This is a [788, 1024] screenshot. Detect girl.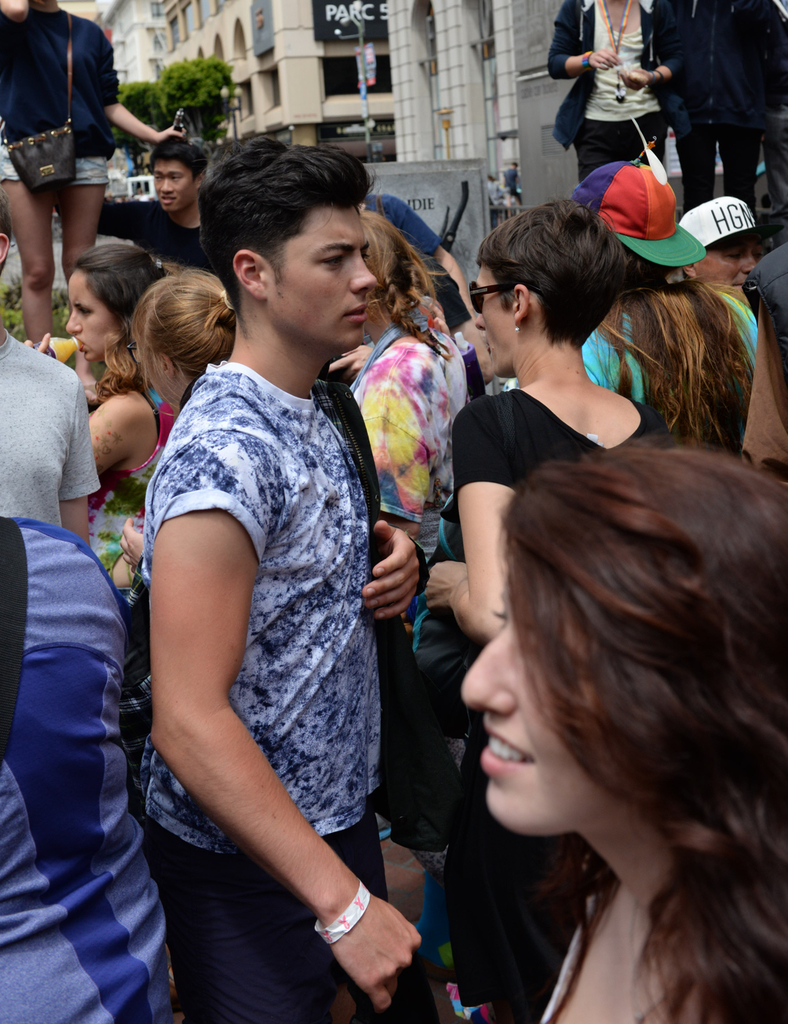
(left=113, top=272, right=240, bottom=586).
